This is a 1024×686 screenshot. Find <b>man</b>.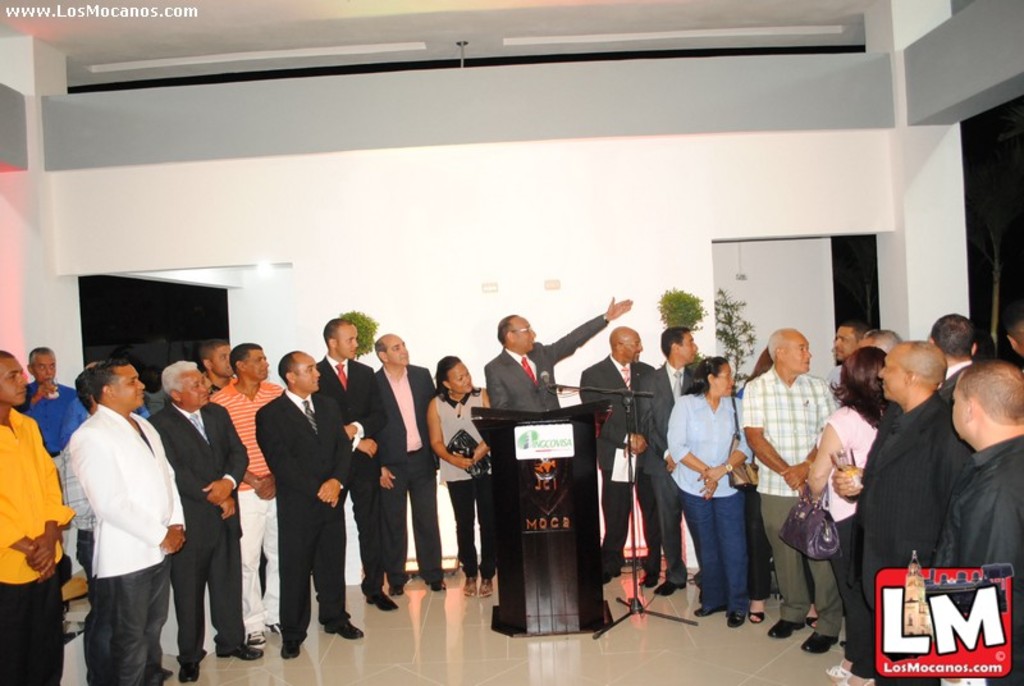
Bounding box: 737/319/845/654.
